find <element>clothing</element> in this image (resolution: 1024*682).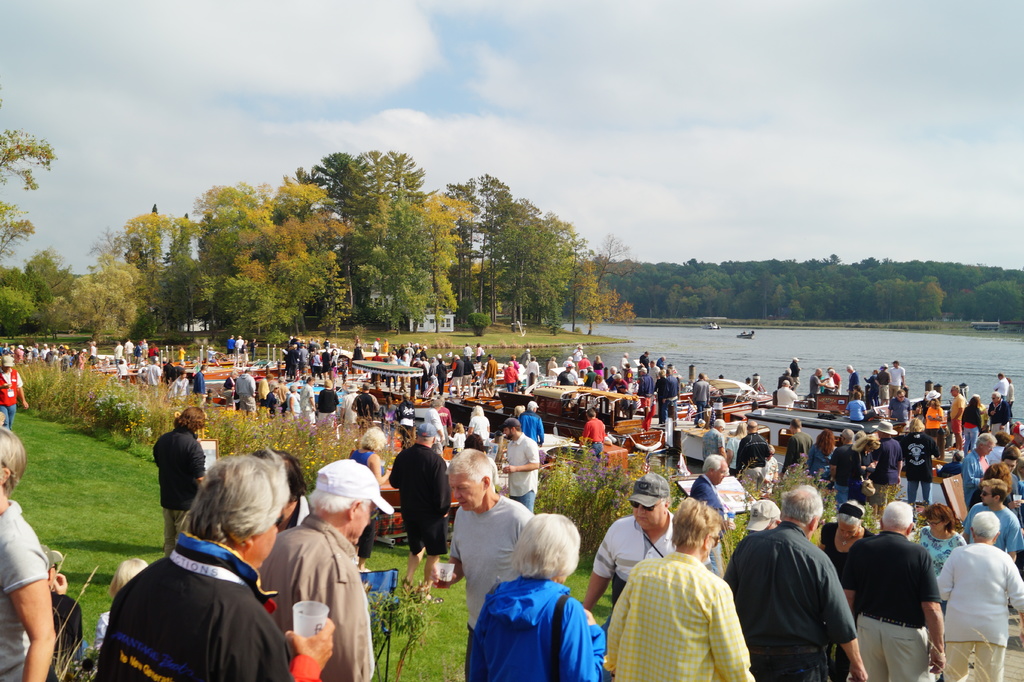
[692,378,712,413].
